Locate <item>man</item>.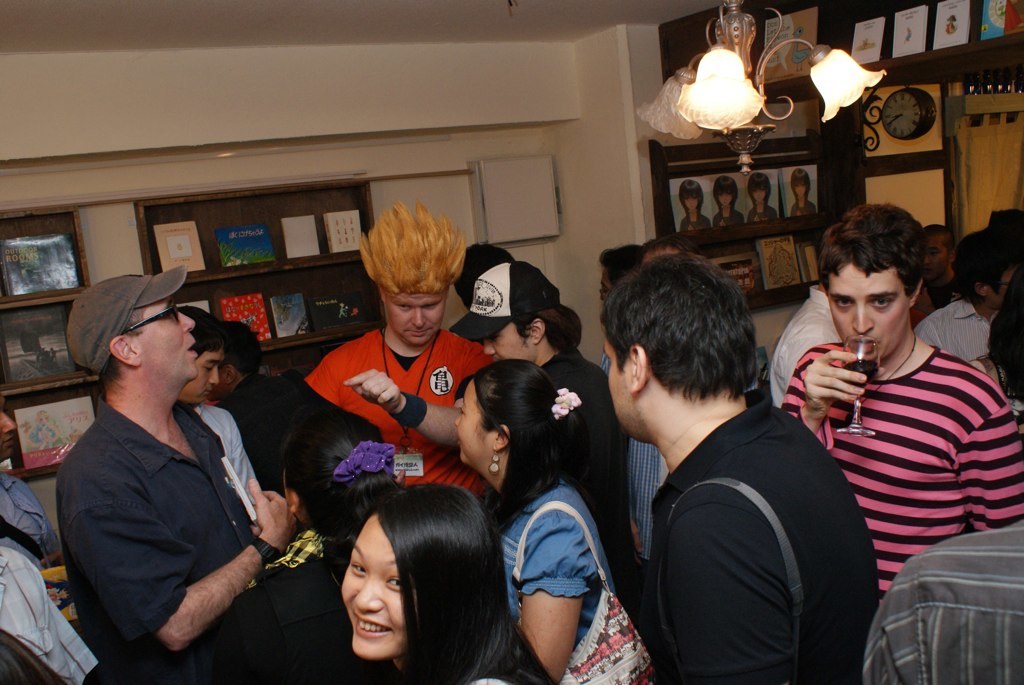
Bounding box: 55 271 385 684.
